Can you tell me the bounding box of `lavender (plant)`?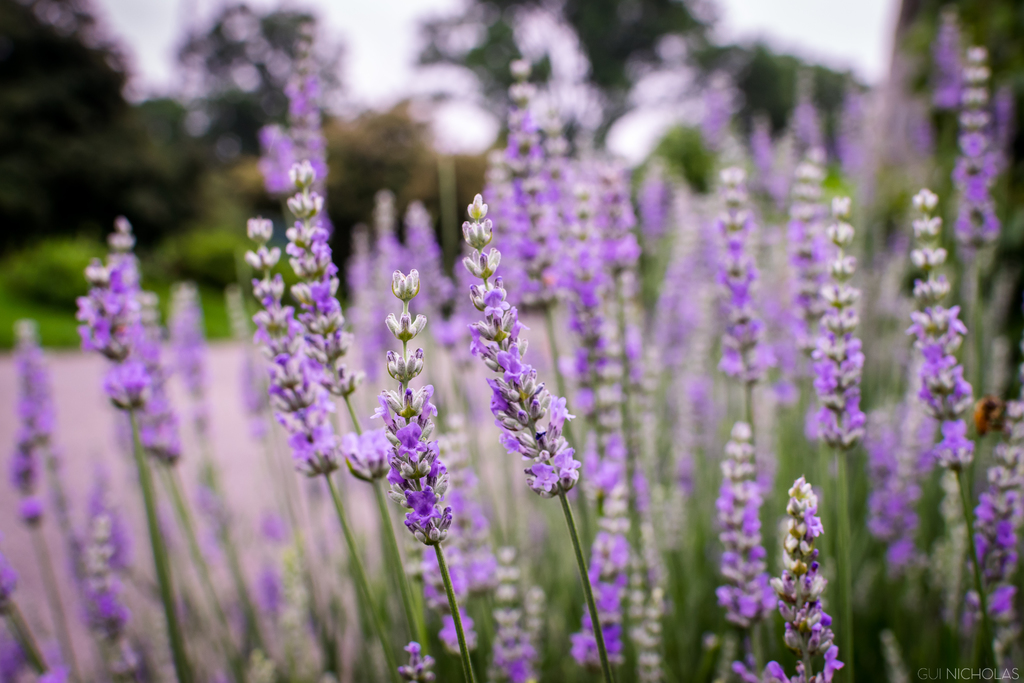
l=783, t=478, r=853, b=682.
